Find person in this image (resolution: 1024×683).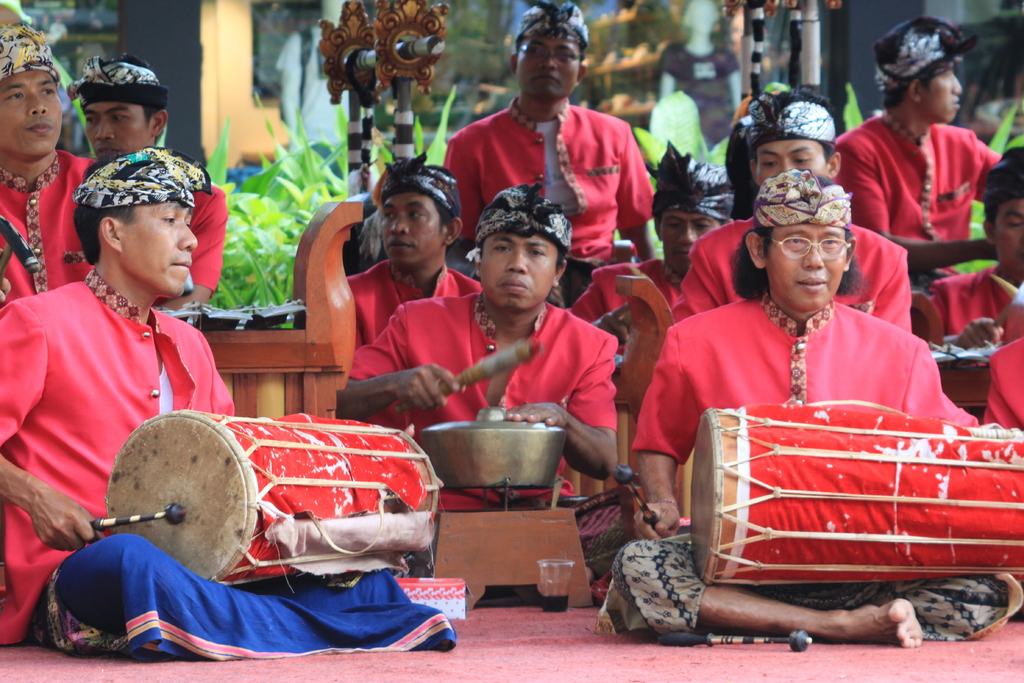
(65,51,230,311).
